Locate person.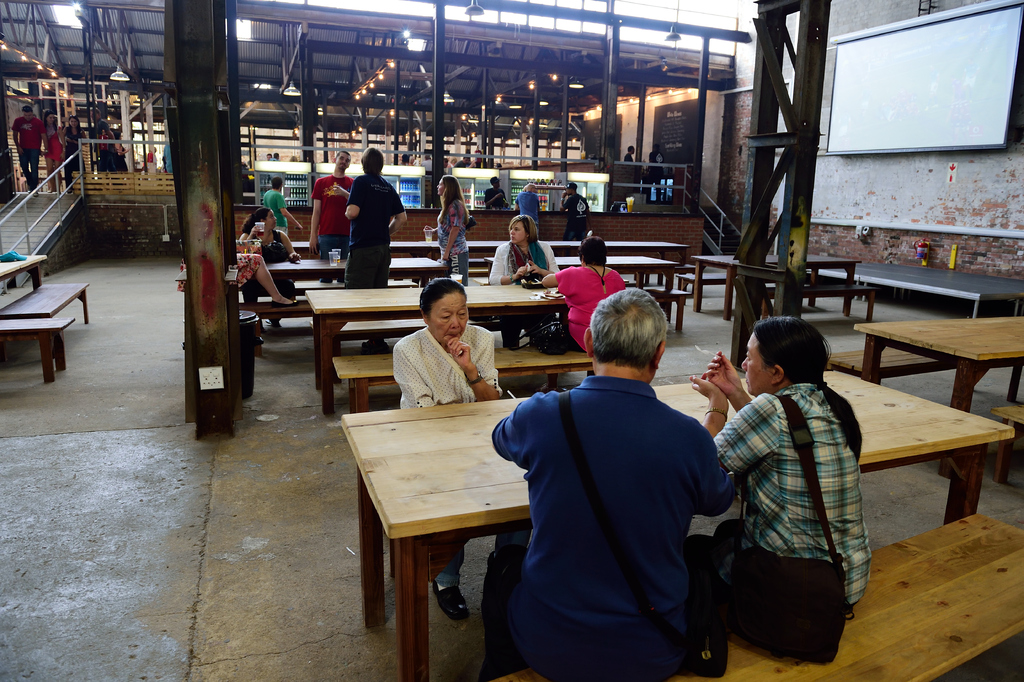
Bounding box: left=431, top=172, right=472, bottom=284.
